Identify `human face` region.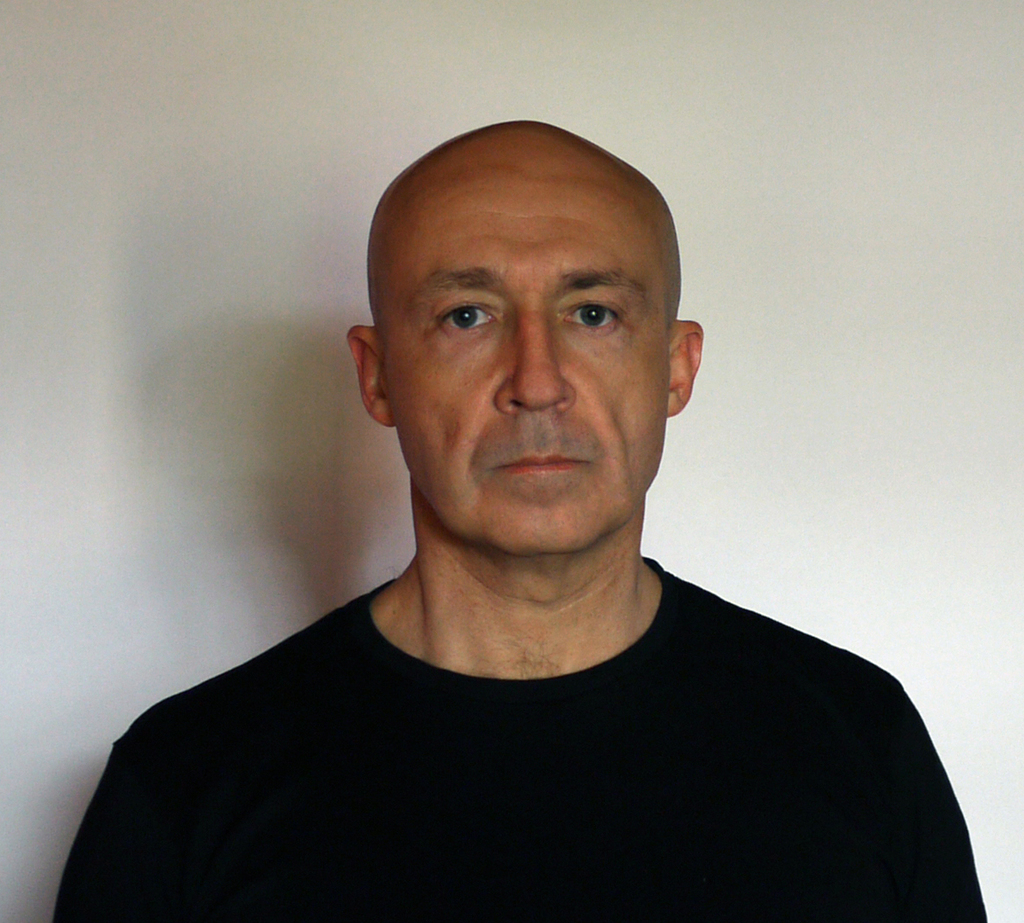
Region: <bbox>375, 131, 673, 554</bbox>.
